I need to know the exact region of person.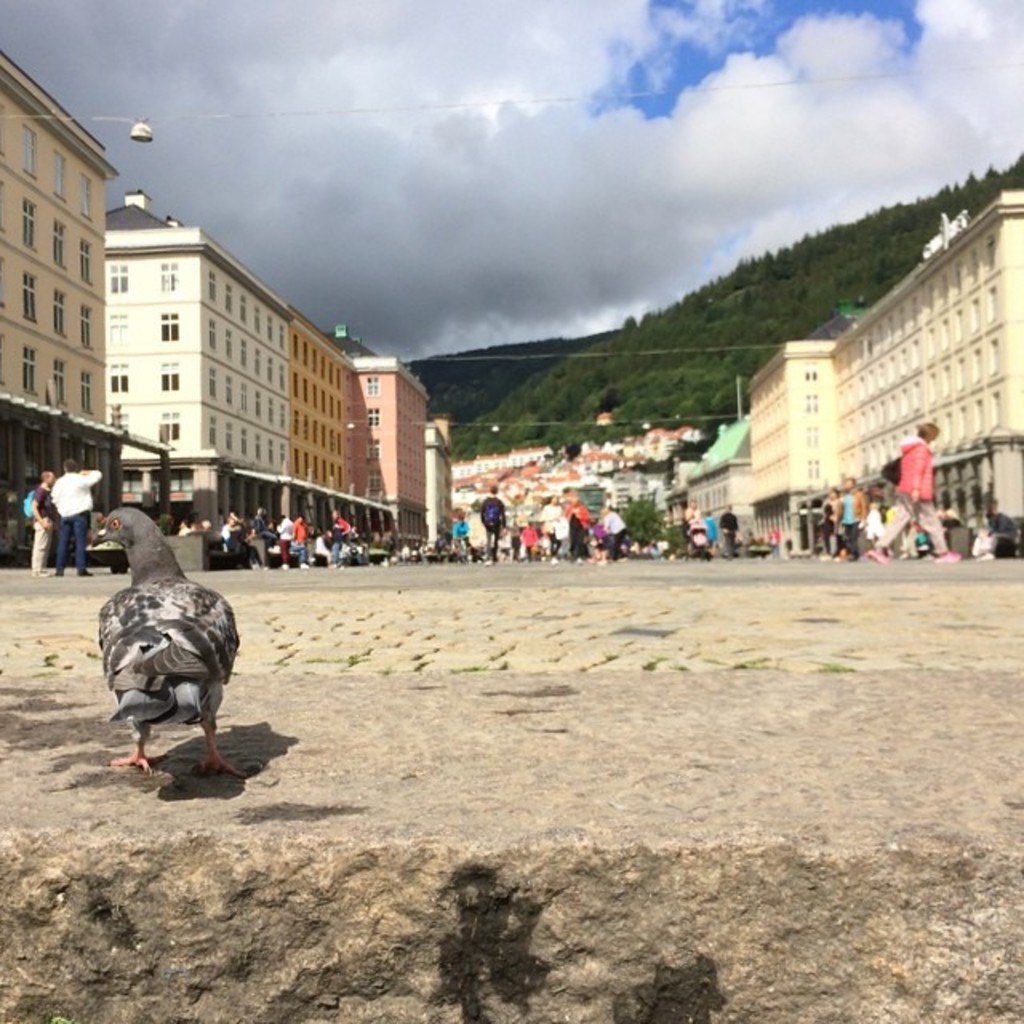
Region: 856, 411, 971, 566.
